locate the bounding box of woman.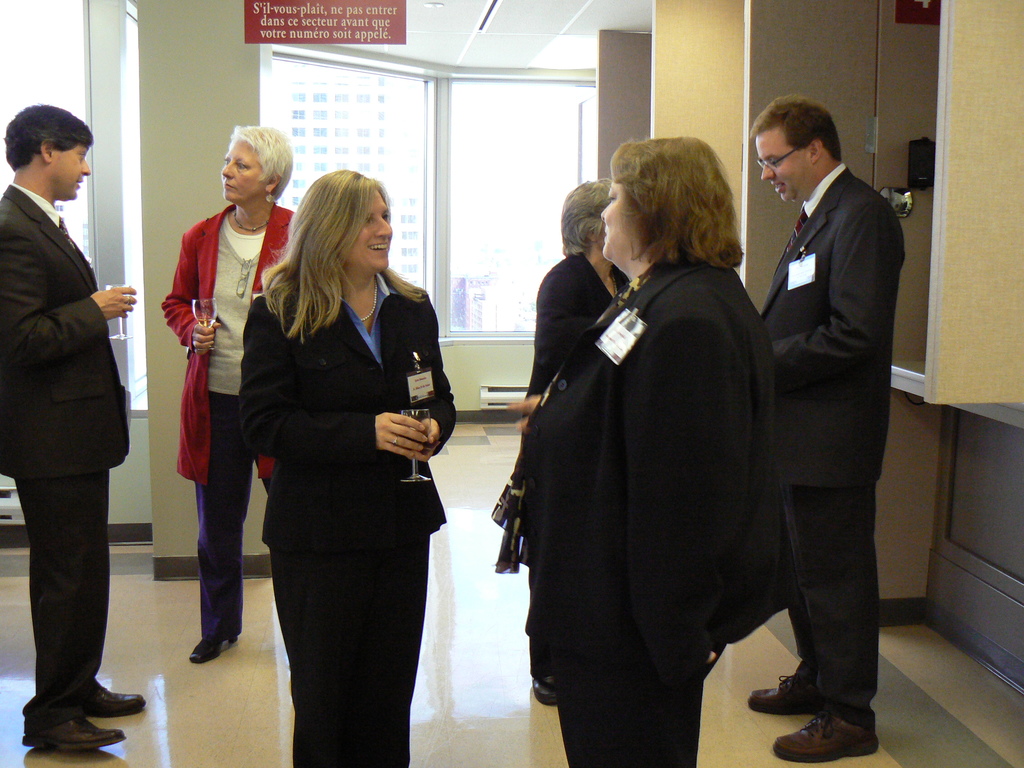
Bounding box: select_region(224, 169, 438, 767).
